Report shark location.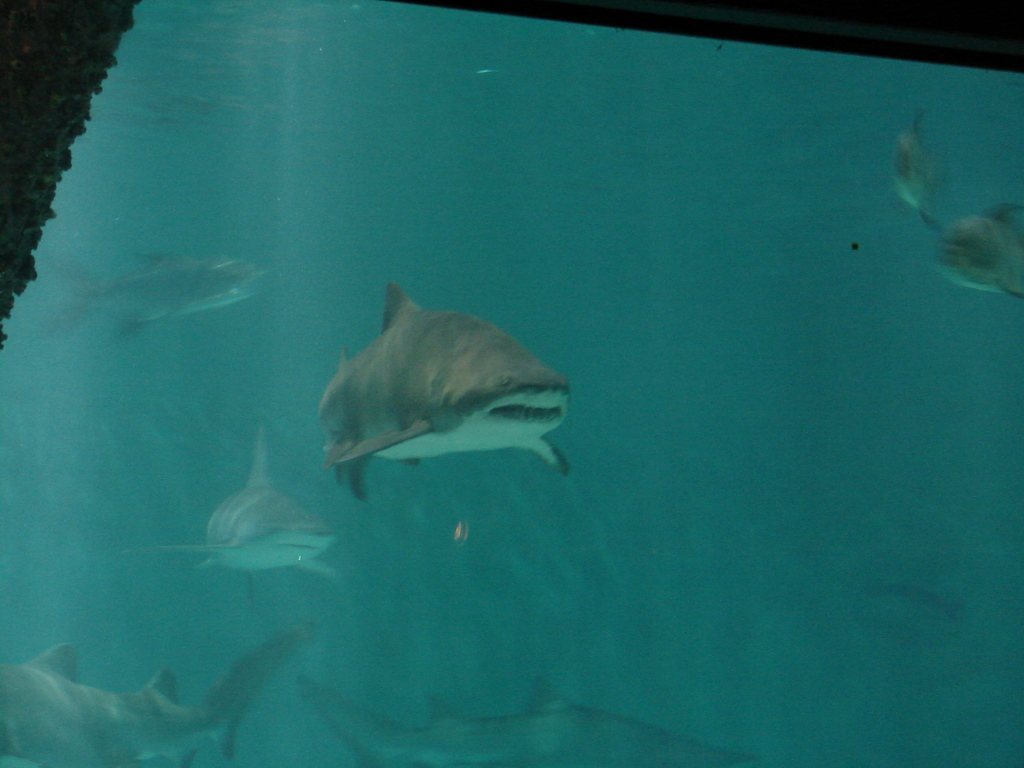
Report: Rect(918, 207, 1023, 307).
